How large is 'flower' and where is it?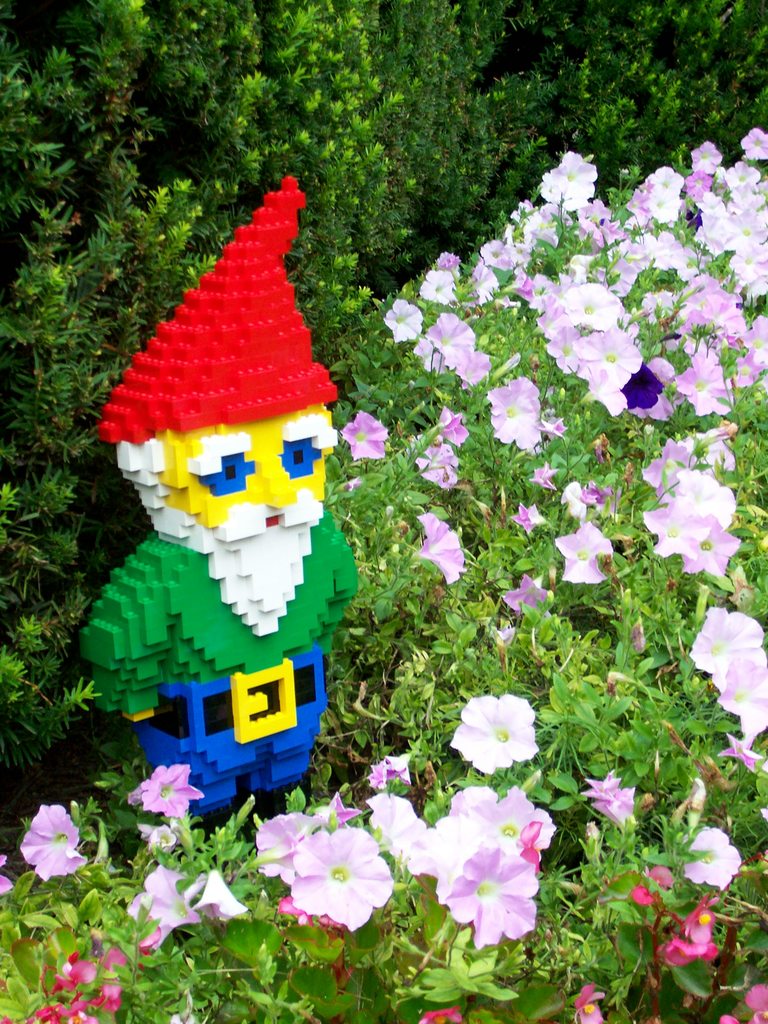
Bounding box: bbox=(444, 689, 548, 774).
